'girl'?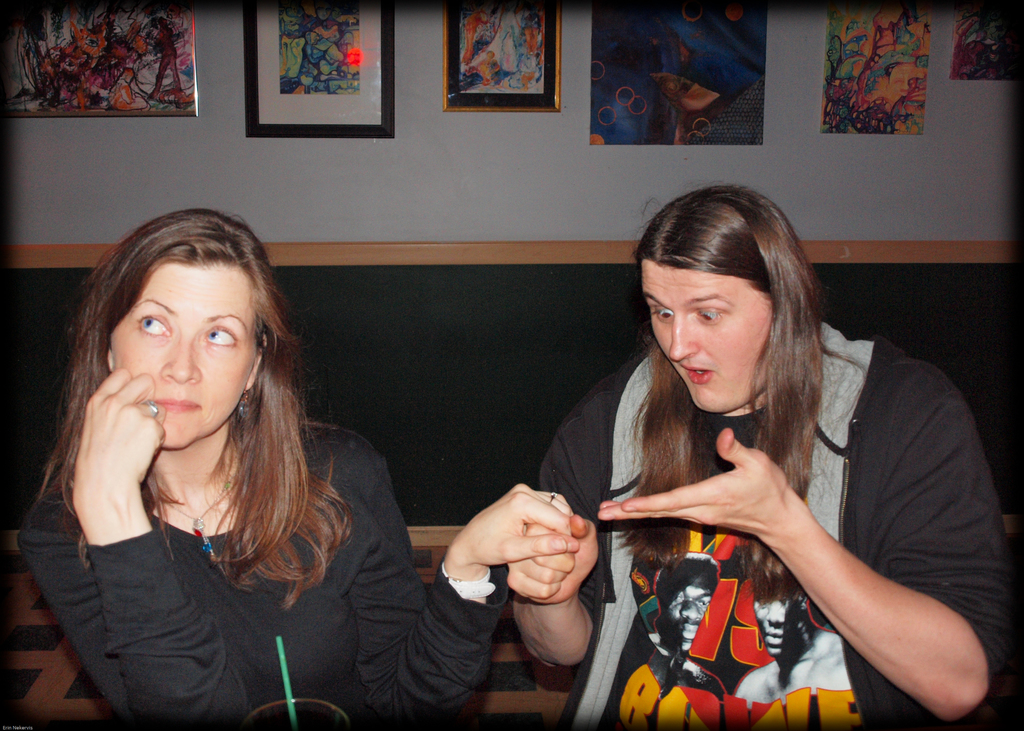
[x1=7, y1=204, x2=577, y2=730]
